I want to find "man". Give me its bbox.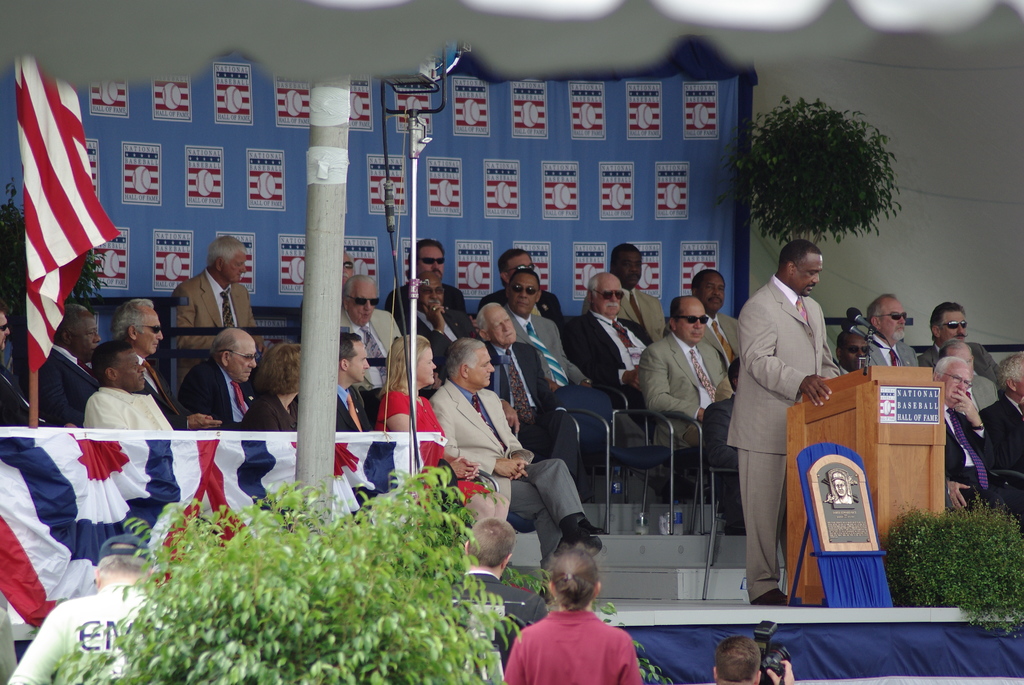
box(475, 302, 594, 495).
